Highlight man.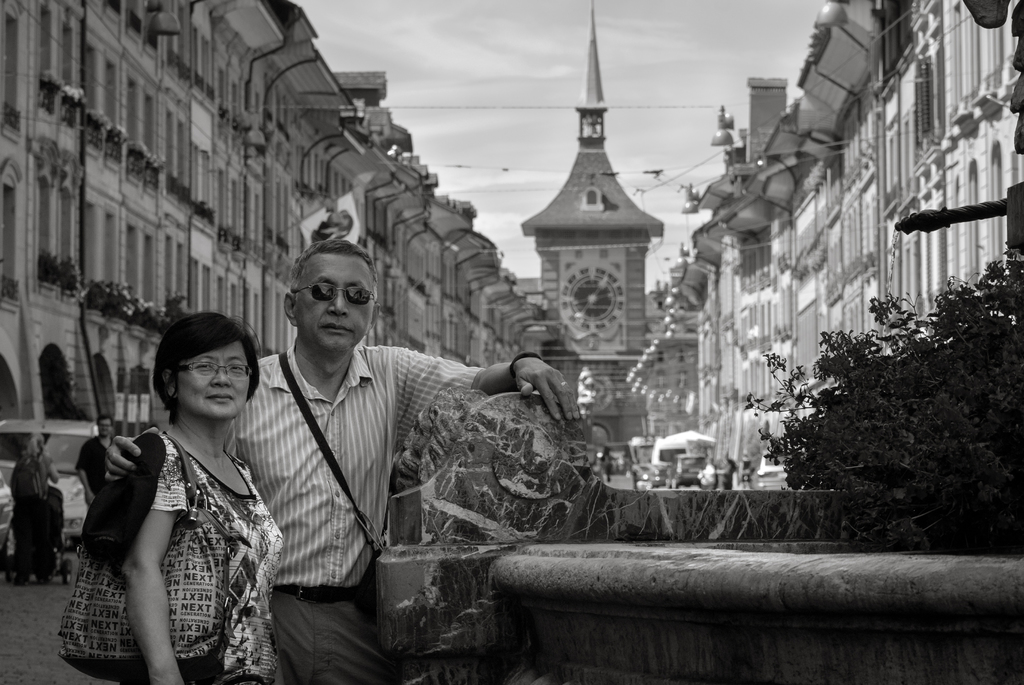
Highlighted region: pyautogui.locateOnScreen(100, 235, 594, 684).
